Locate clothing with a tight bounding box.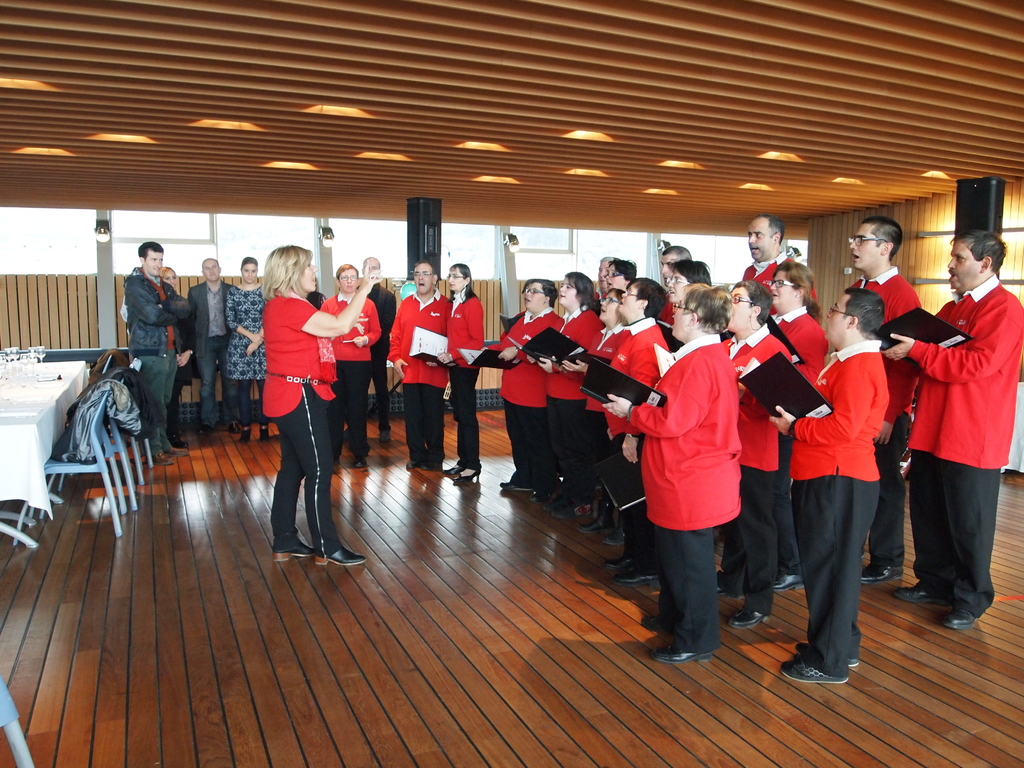
select_region(397, 289, 452, 381).
